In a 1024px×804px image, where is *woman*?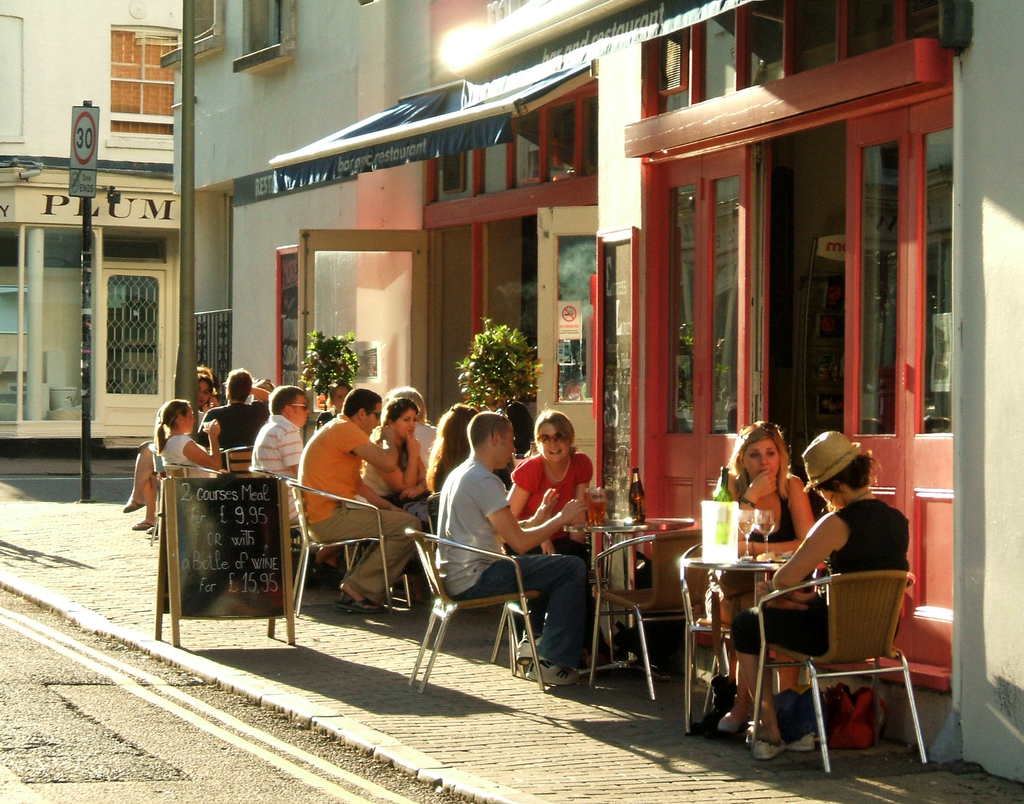
360,396,424,510.
